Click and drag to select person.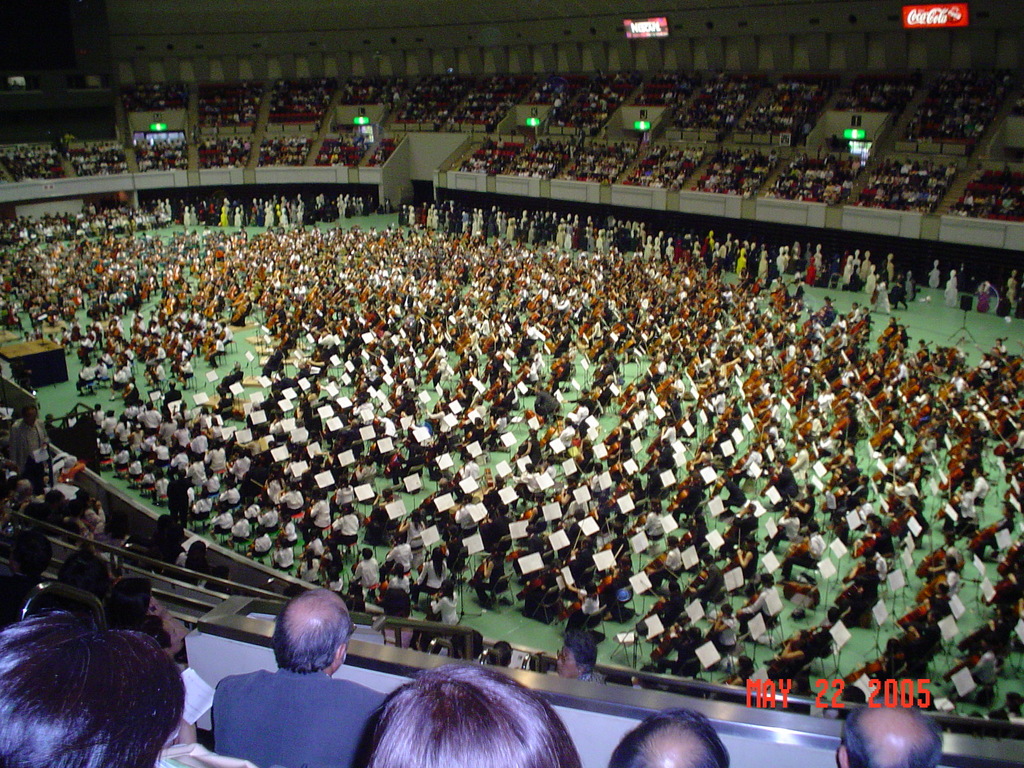
Selection: 0 606 186 767.
